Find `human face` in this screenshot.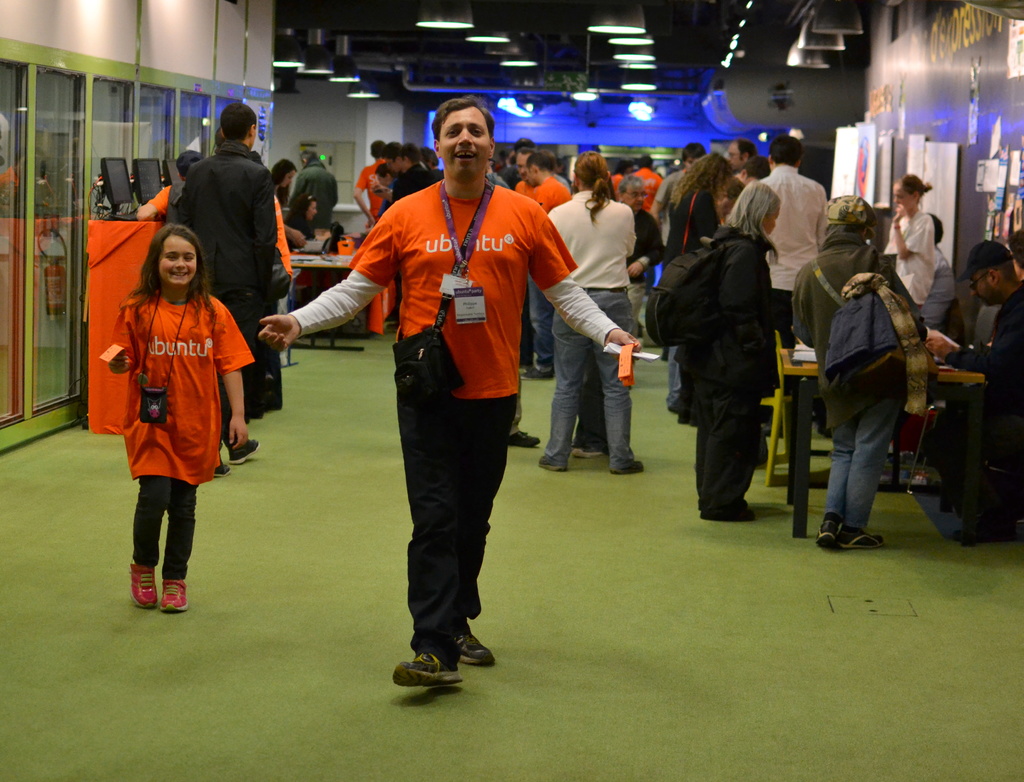
The bounding box for `human face` is (left=727, top=141, right=745, bottom=170).
